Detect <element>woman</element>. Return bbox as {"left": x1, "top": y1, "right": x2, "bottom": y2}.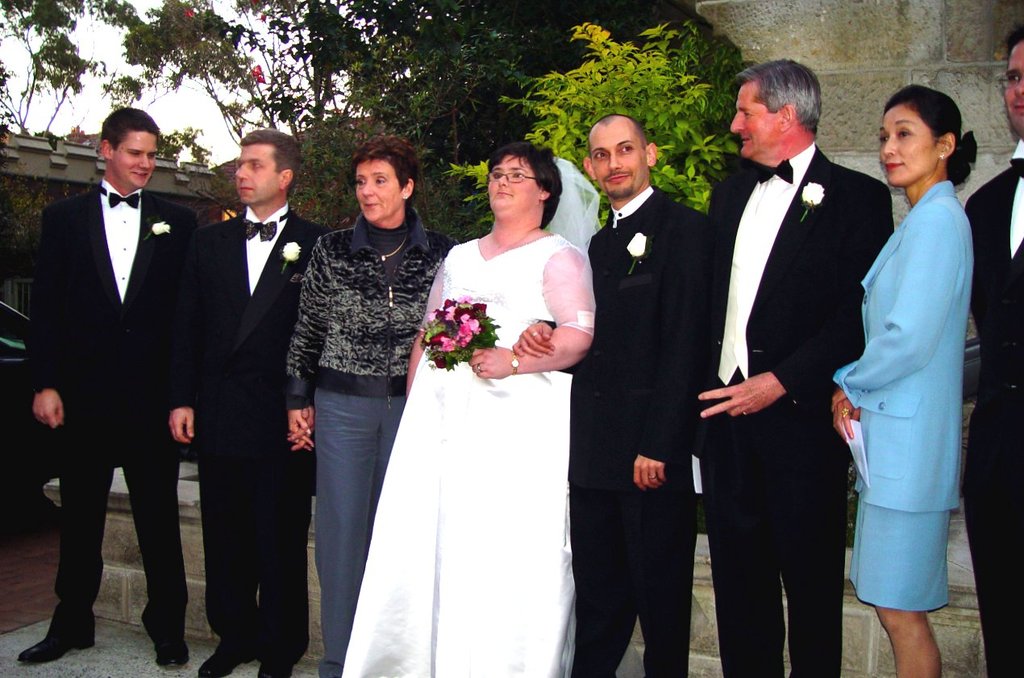
{"left": 368, "top": 137, "right": 609, "bottom": 672}.
